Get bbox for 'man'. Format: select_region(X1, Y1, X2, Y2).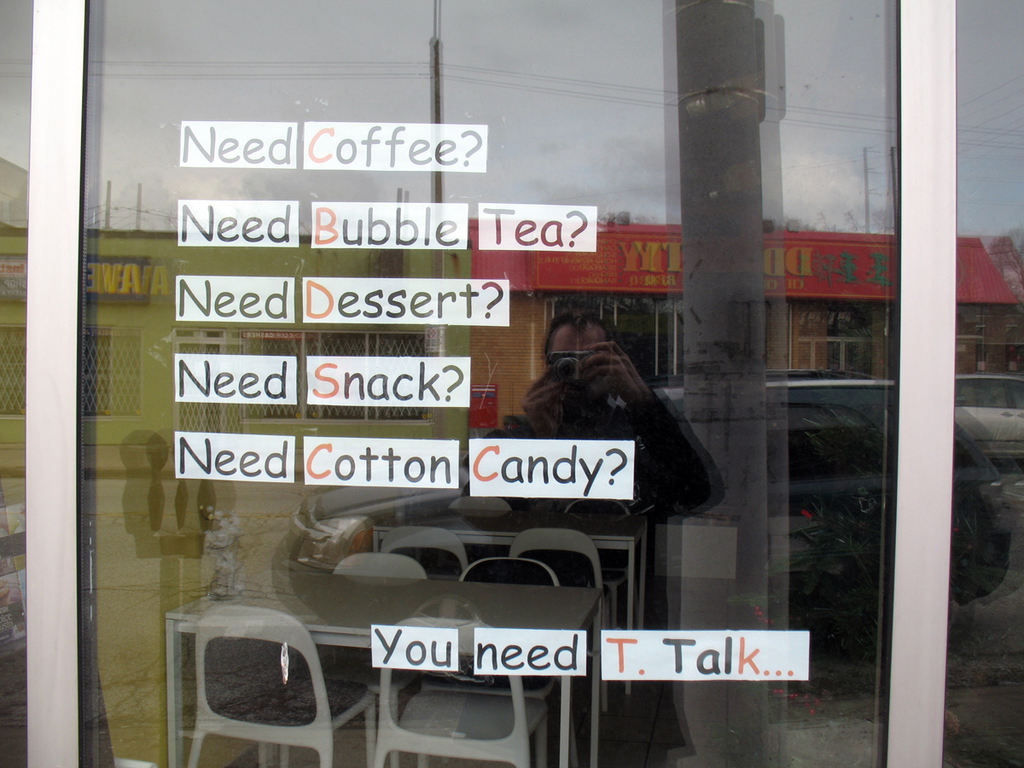
select_region(466, 310, 726, 767).
